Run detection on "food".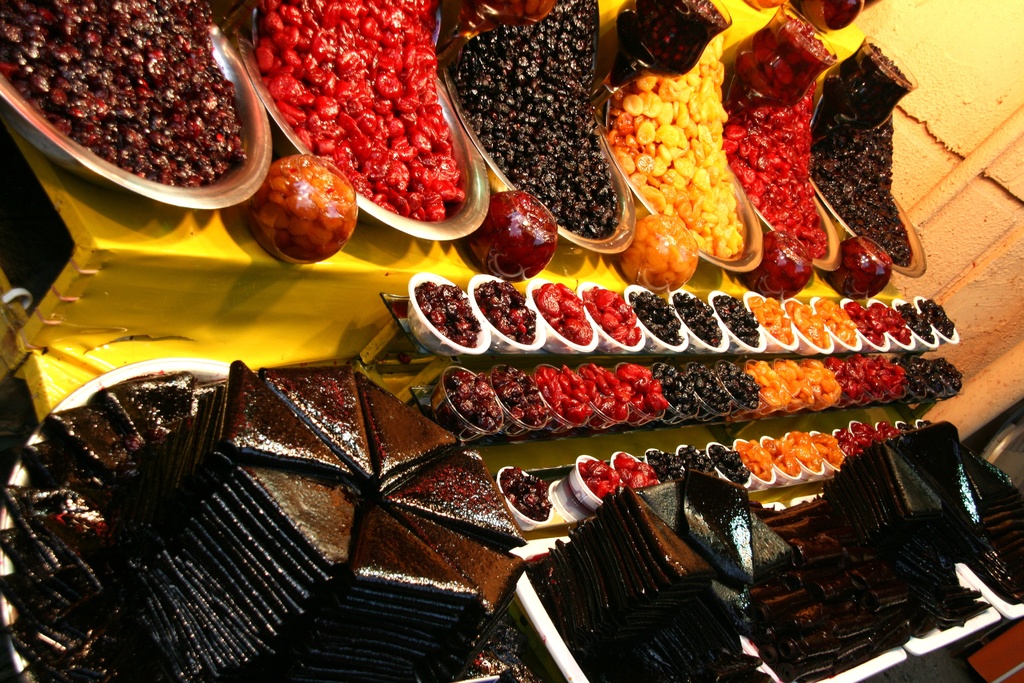
Result: left=716, top=293, right=760, bottom=339.
